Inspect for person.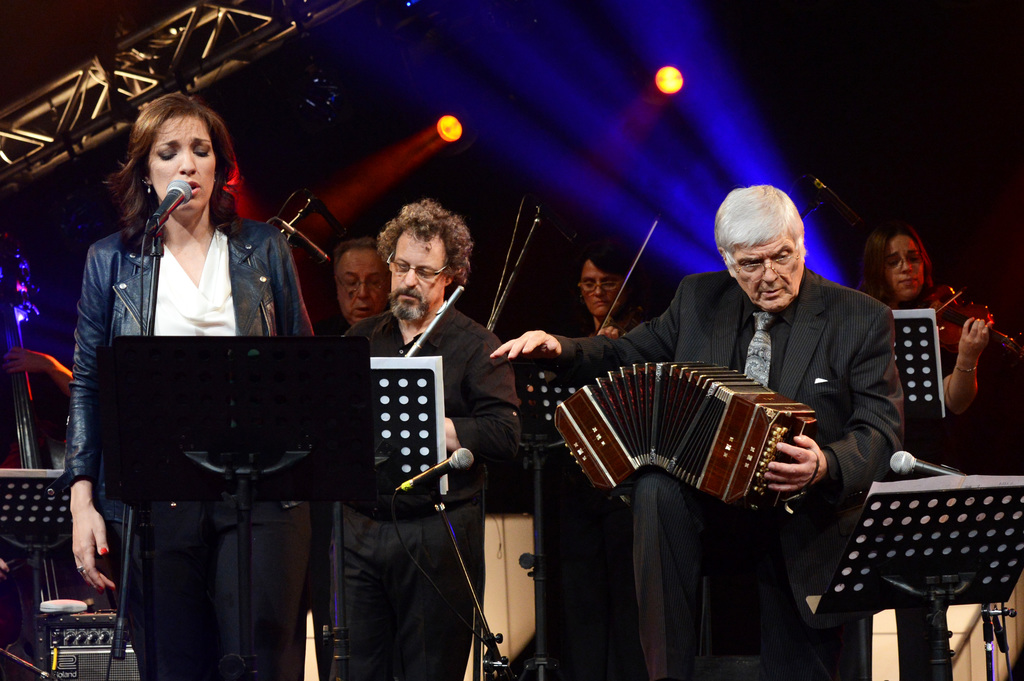
Inspection: x1=332, y1=207, x2=515, y2=680.
